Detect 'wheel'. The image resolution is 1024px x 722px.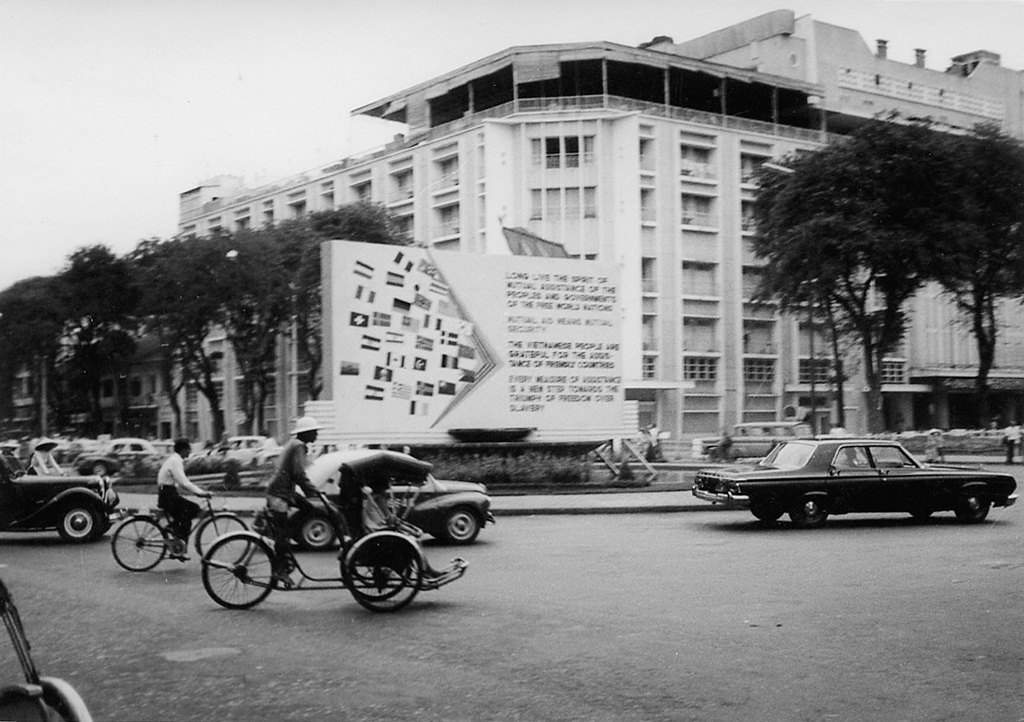
bbox=(952, 491, 991, 525).
